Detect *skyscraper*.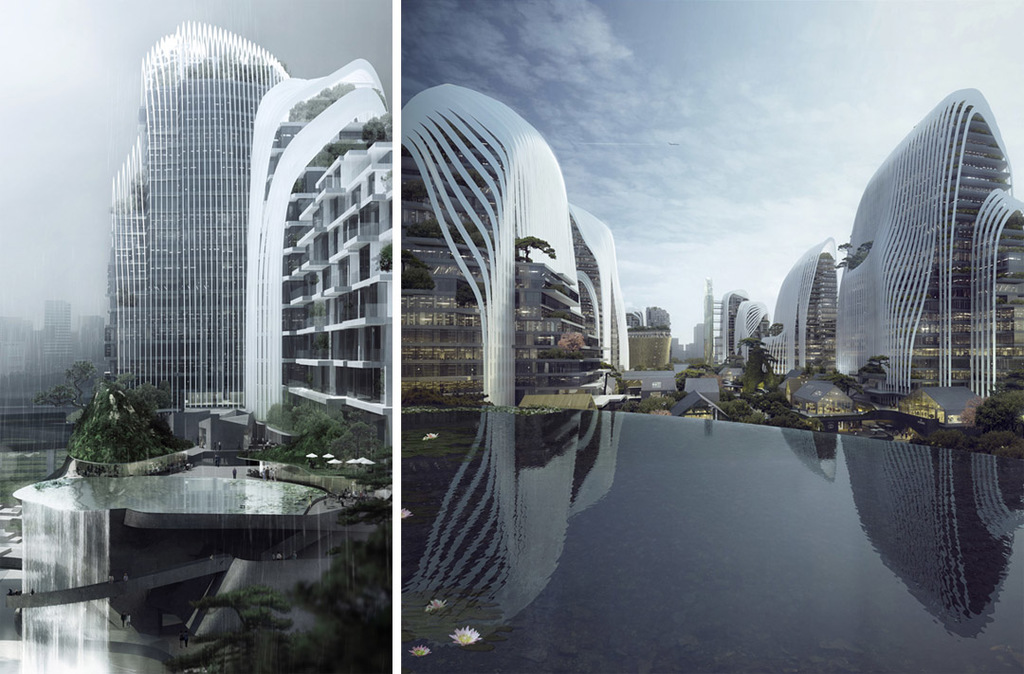
Detected at x1=99, y1=19, x2=292, y2=419.
